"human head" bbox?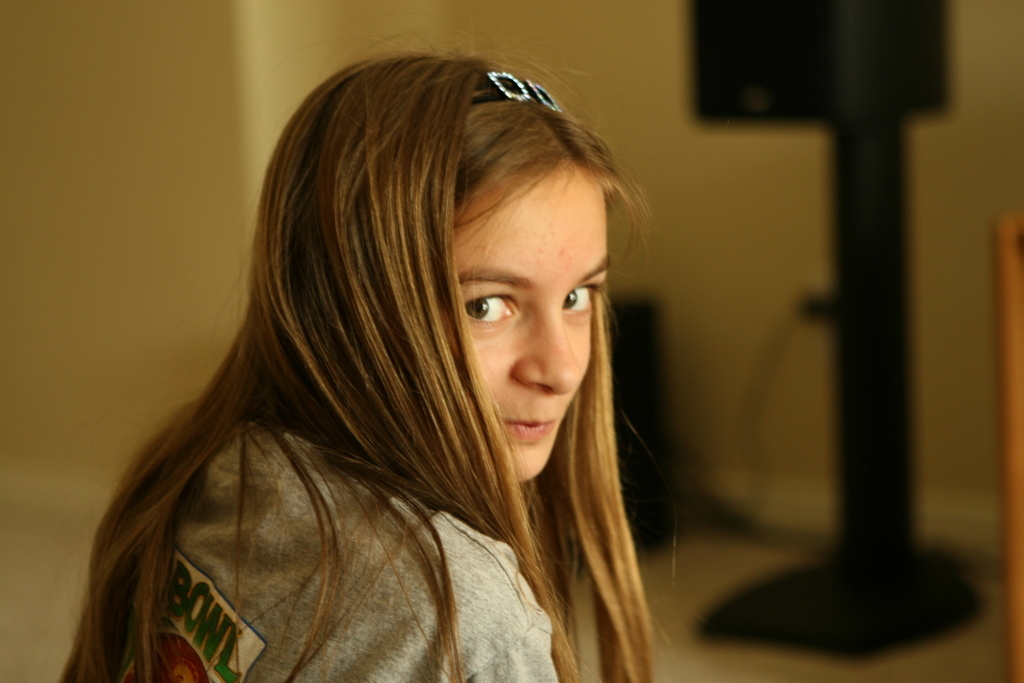
box=[256, 52, 617, 487]
